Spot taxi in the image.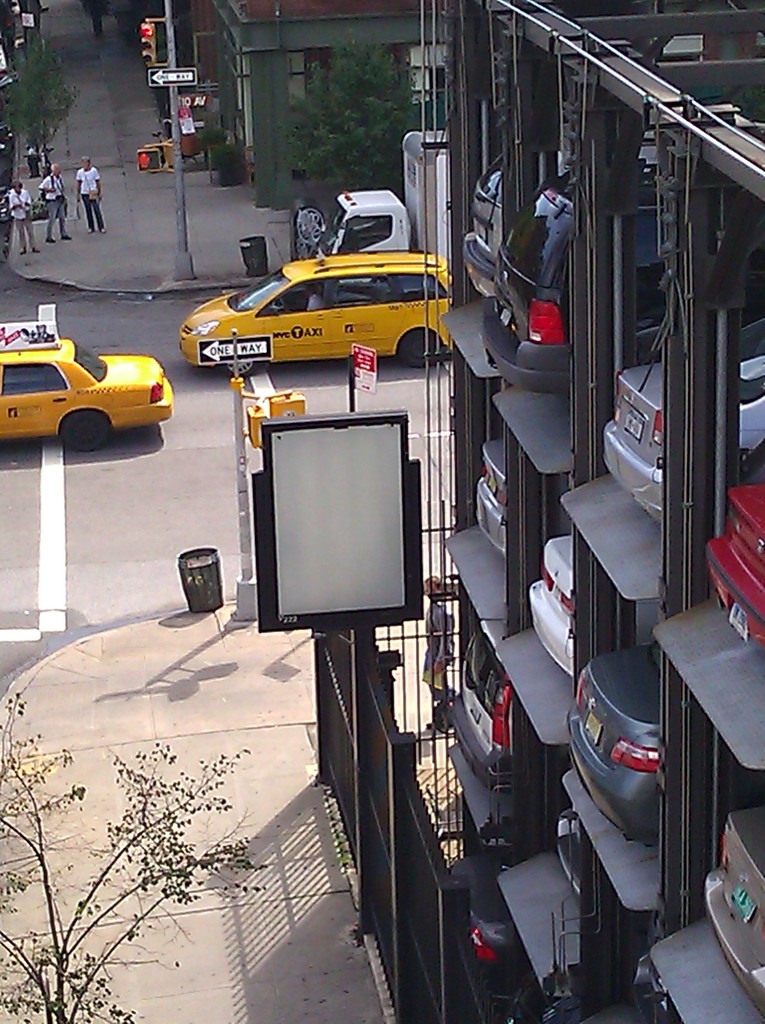
taxi found at BBox(0, 320, 179, 451).
